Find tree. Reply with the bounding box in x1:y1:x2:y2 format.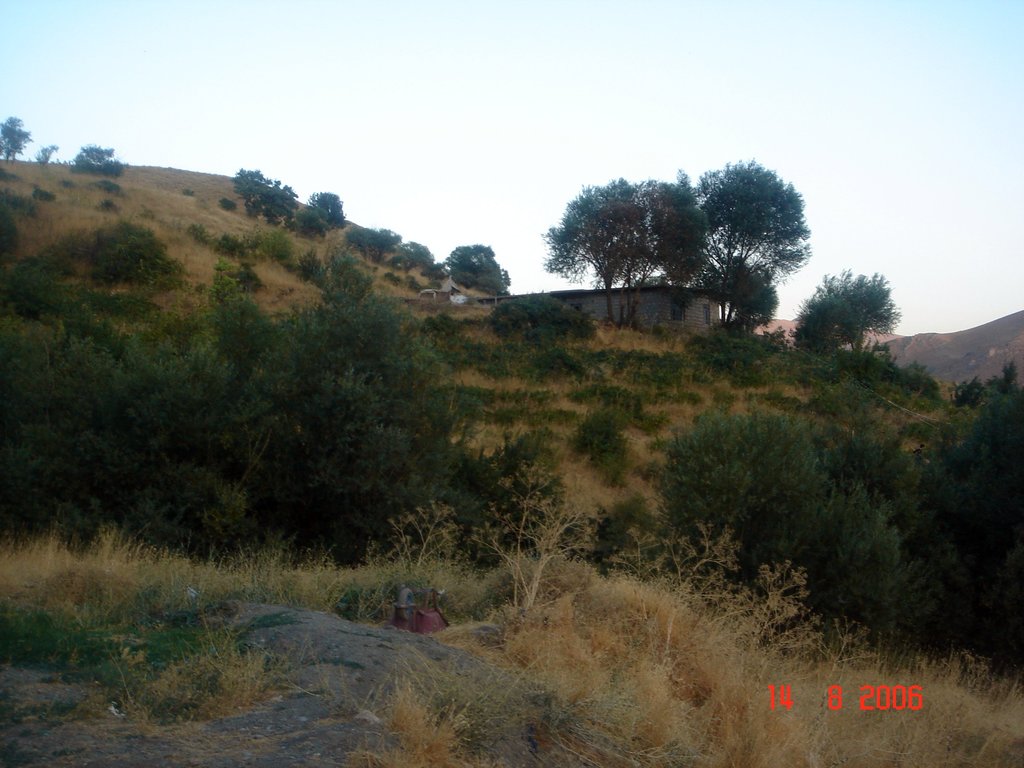
258:186:291:223.
